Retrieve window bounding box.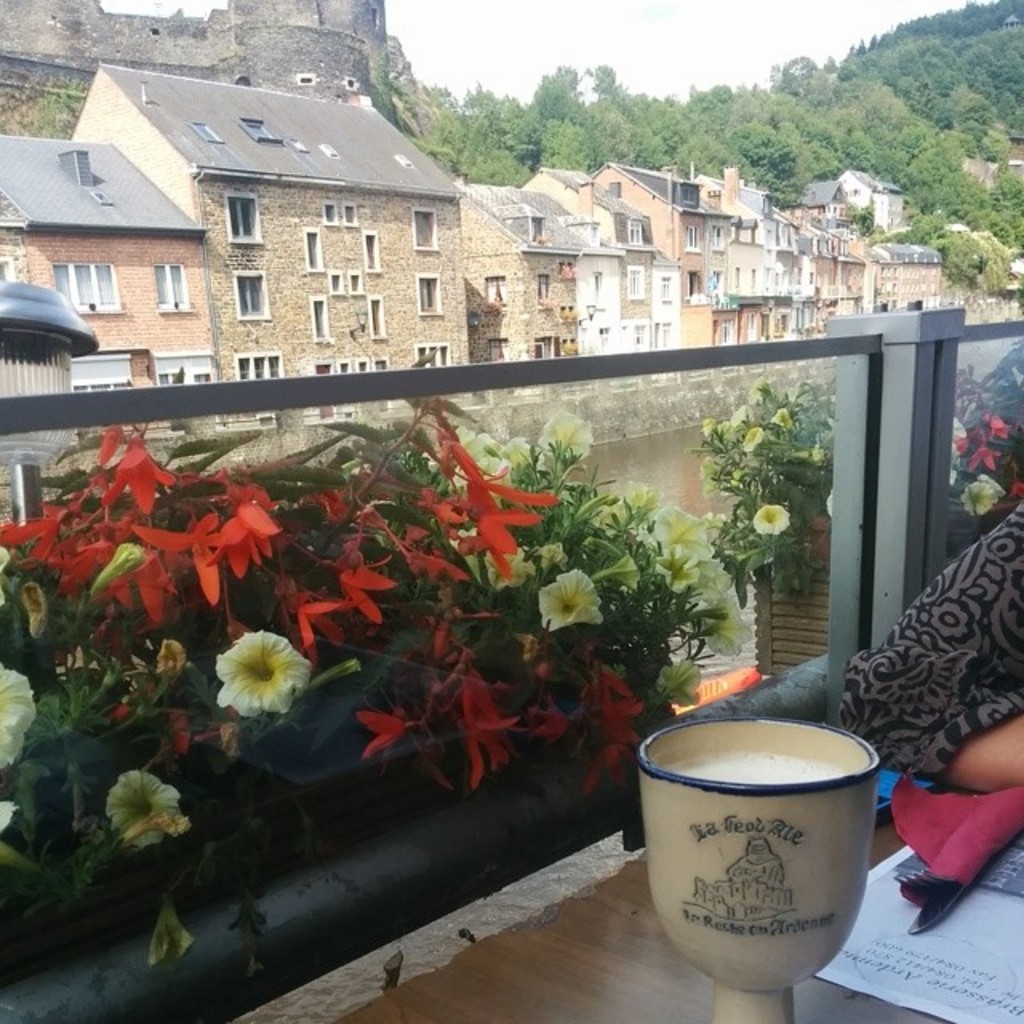
Bounding box: <region>390, 339, 450, 366</region>.
